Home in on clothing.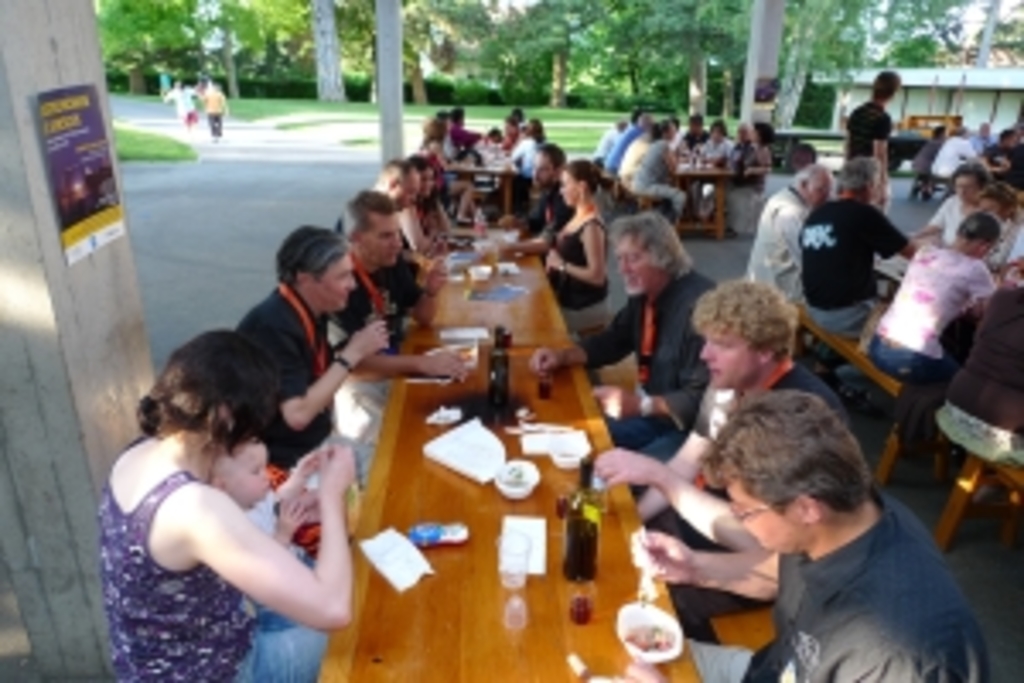
Homed in at <box>877,239,990,434</box>.
